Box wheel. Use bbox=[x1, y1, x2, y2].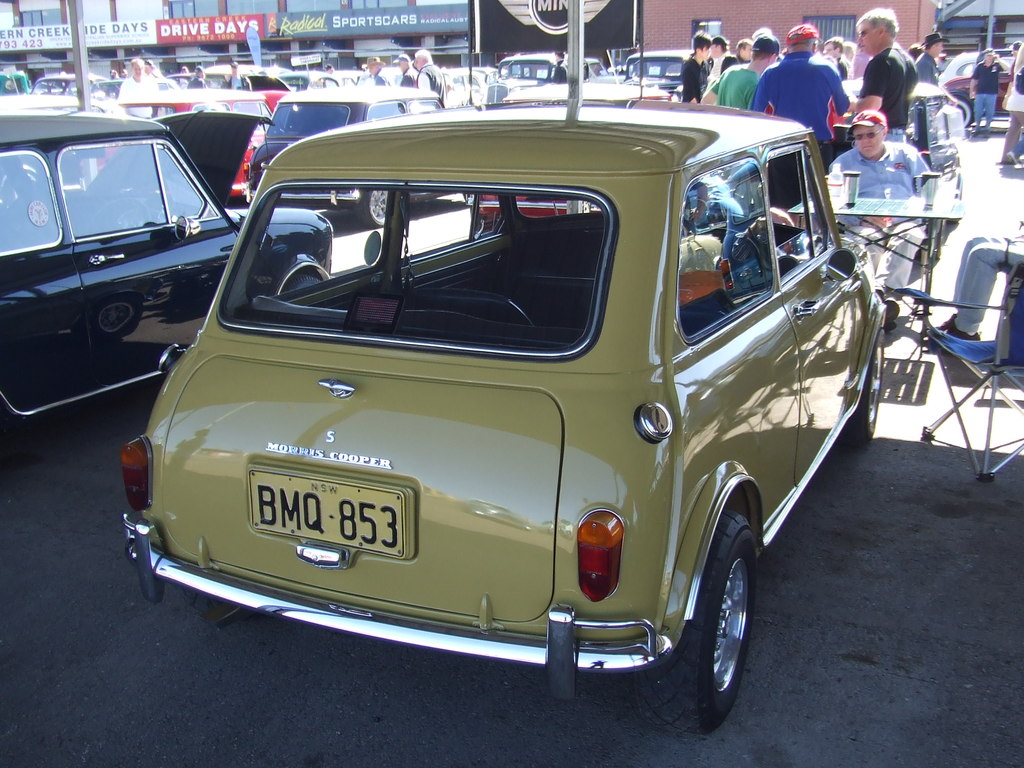
bbox=[837, 326, 892, 451].
